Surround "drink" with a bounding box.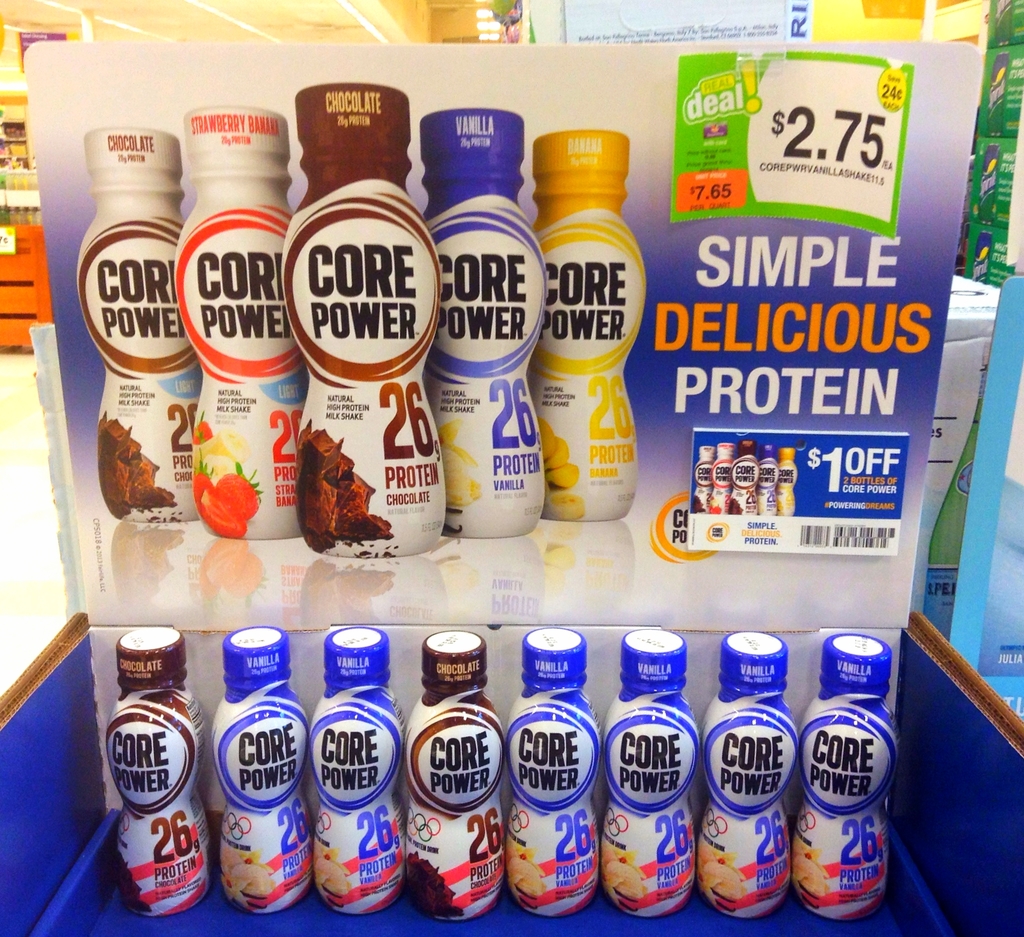
x1=403, y1=626, x2=502, y2=920.
